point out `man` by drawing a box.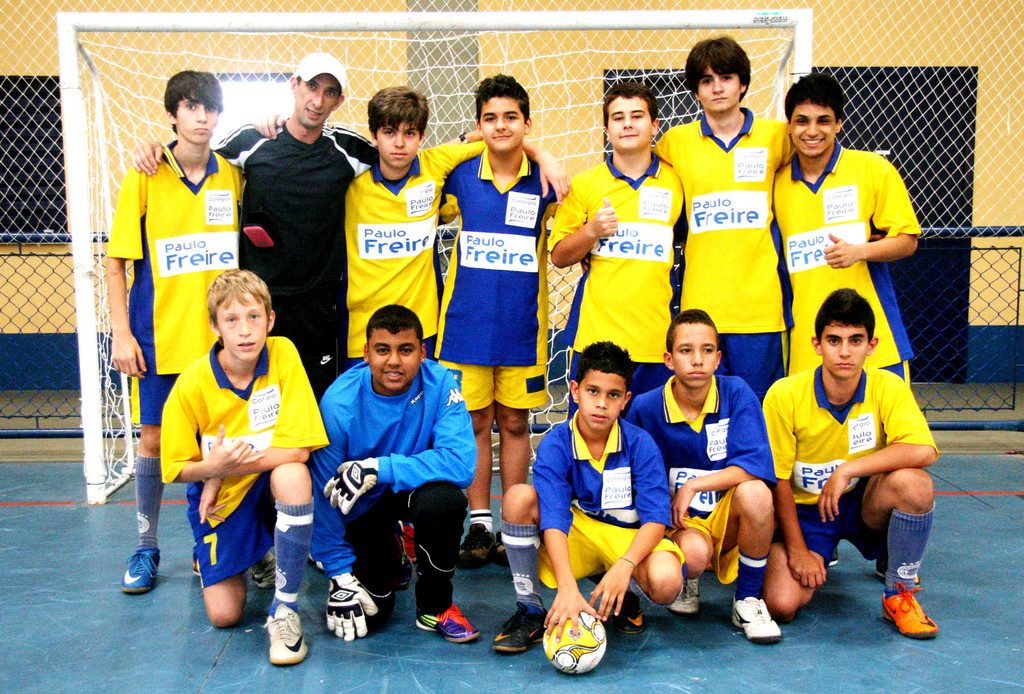
[left=615, top=305, right=785, bottom=646].
